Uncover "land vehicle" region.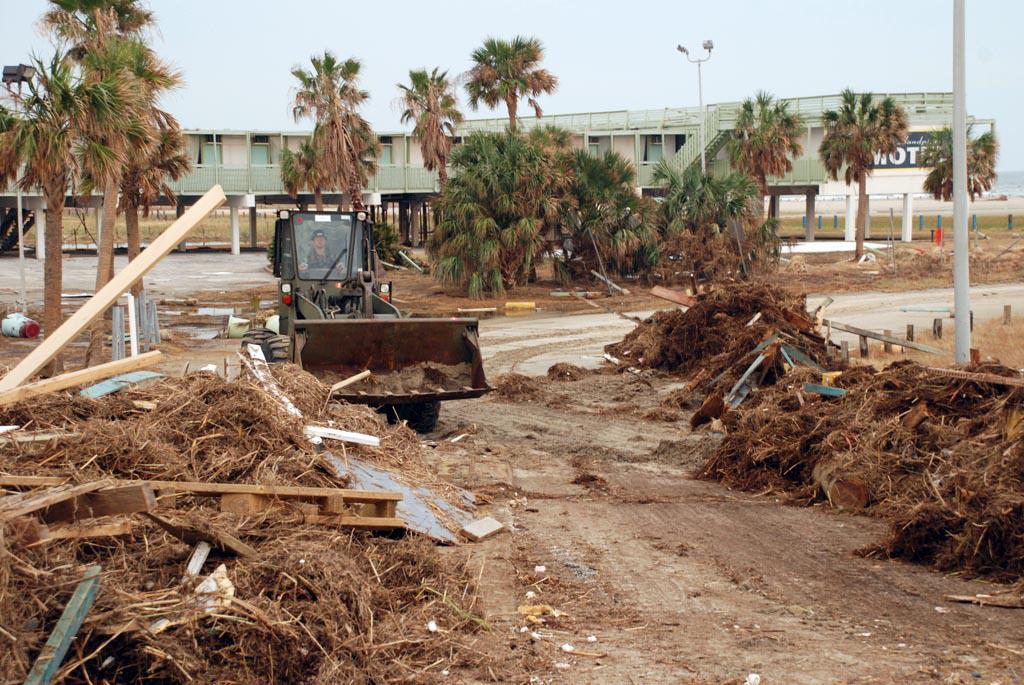
Uncovered: bbox(247, 184, 419, 350).
